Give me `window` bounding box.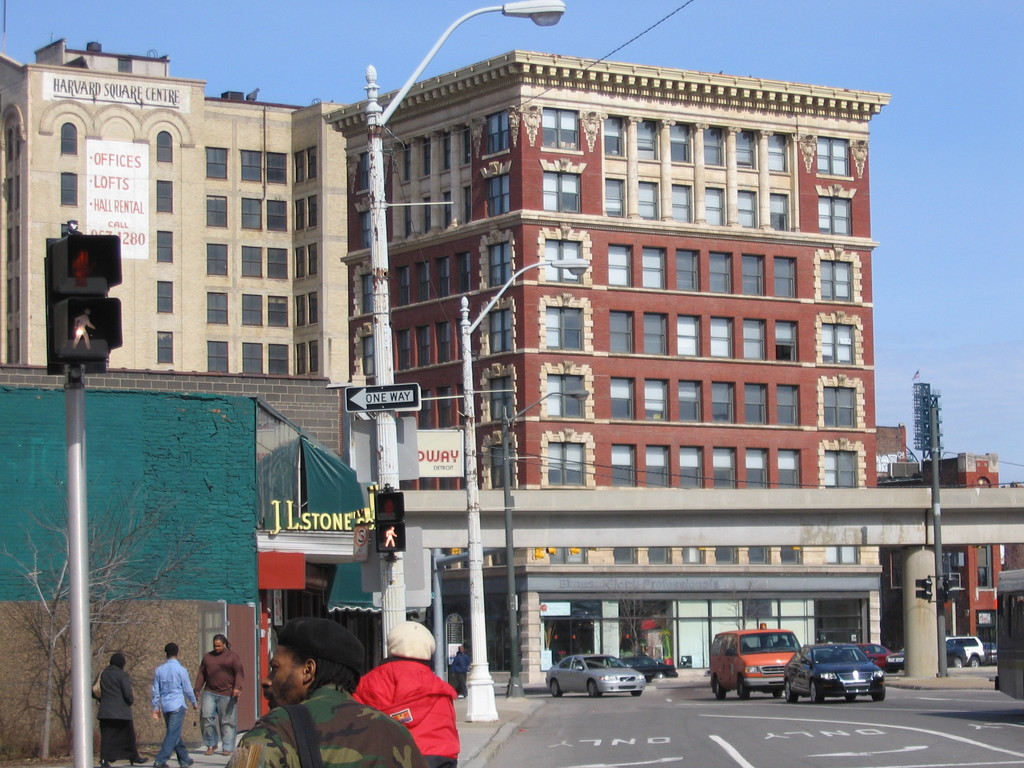
crop(157, 282, 176, 314).
